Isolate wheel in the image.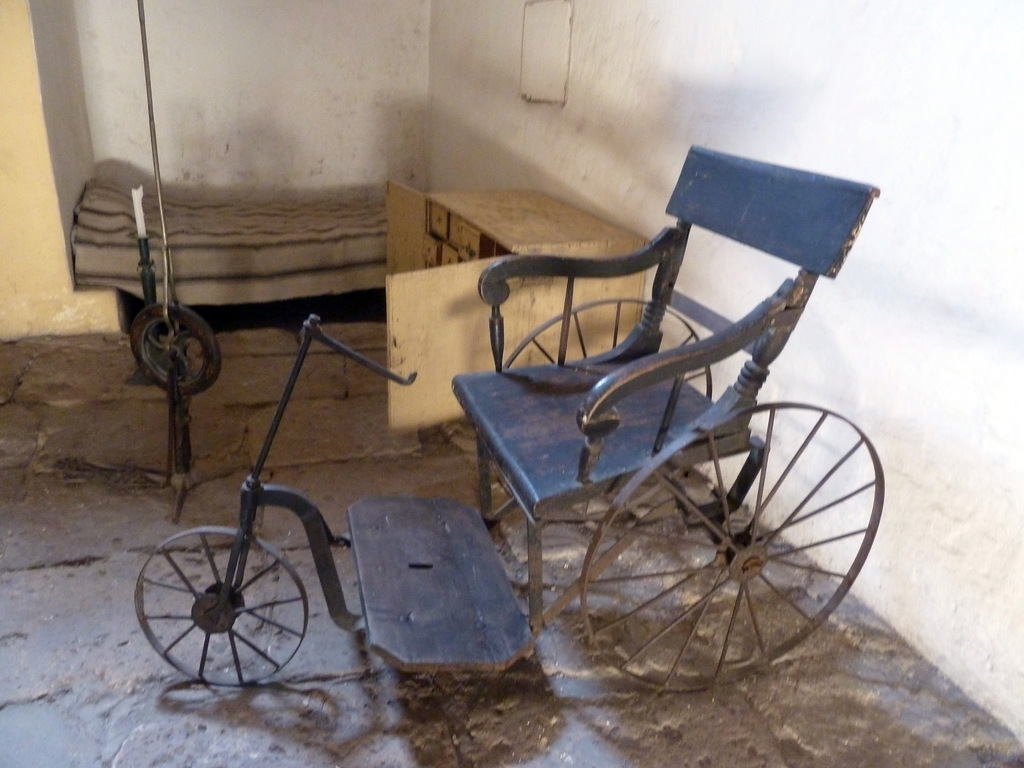
Isolated region: 135/524/314/685.
